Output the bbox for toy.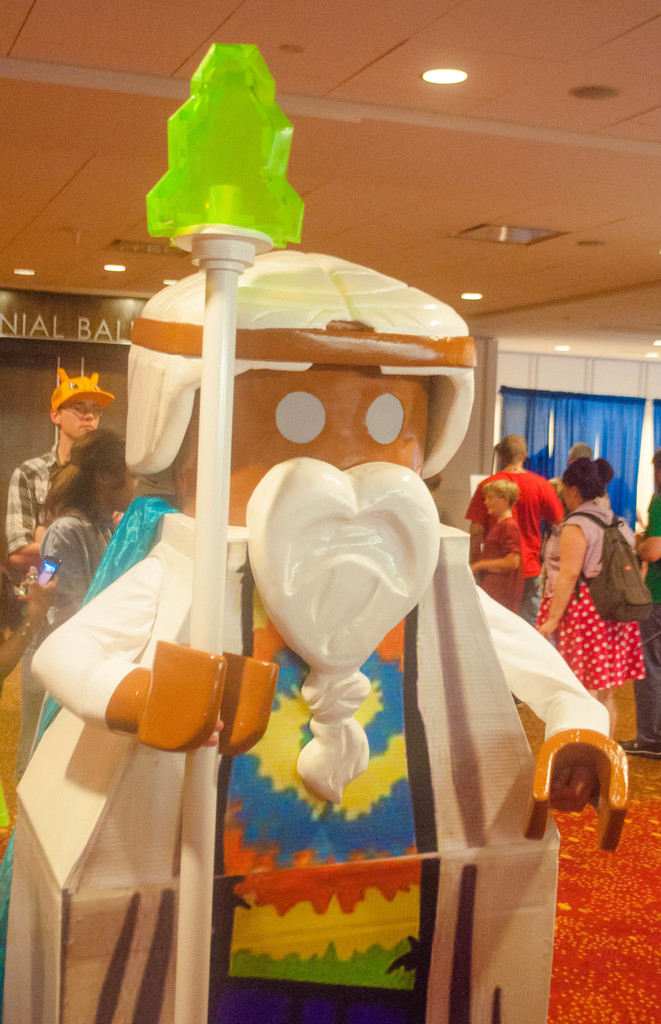
left=15, top=18, right=647, bottom=1023.
